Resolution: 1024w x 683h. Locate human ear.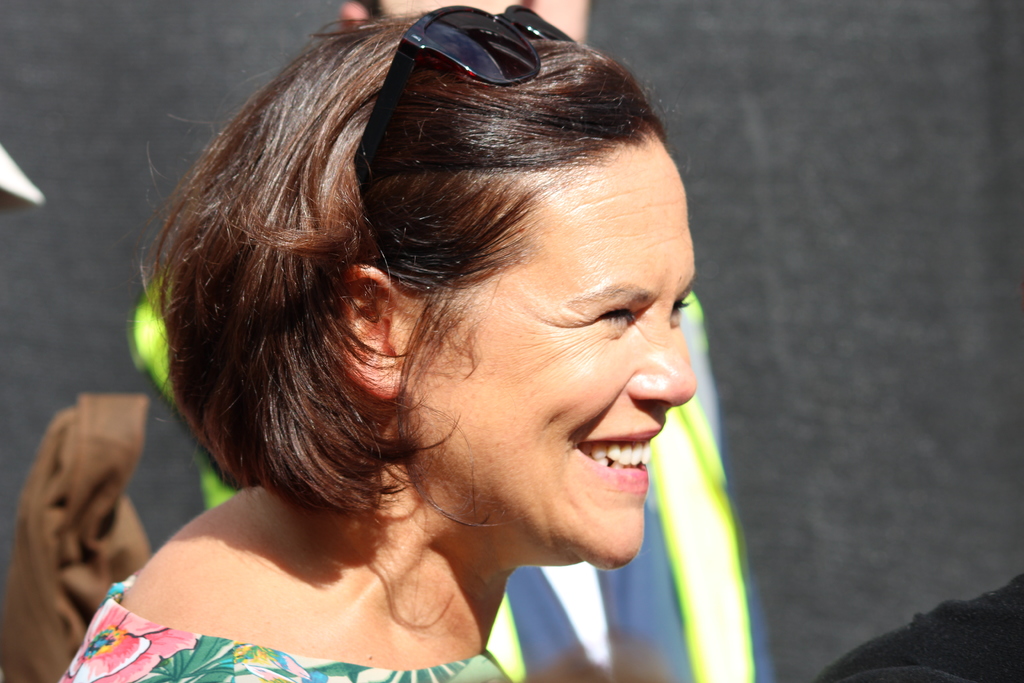
328:265:400:404.
